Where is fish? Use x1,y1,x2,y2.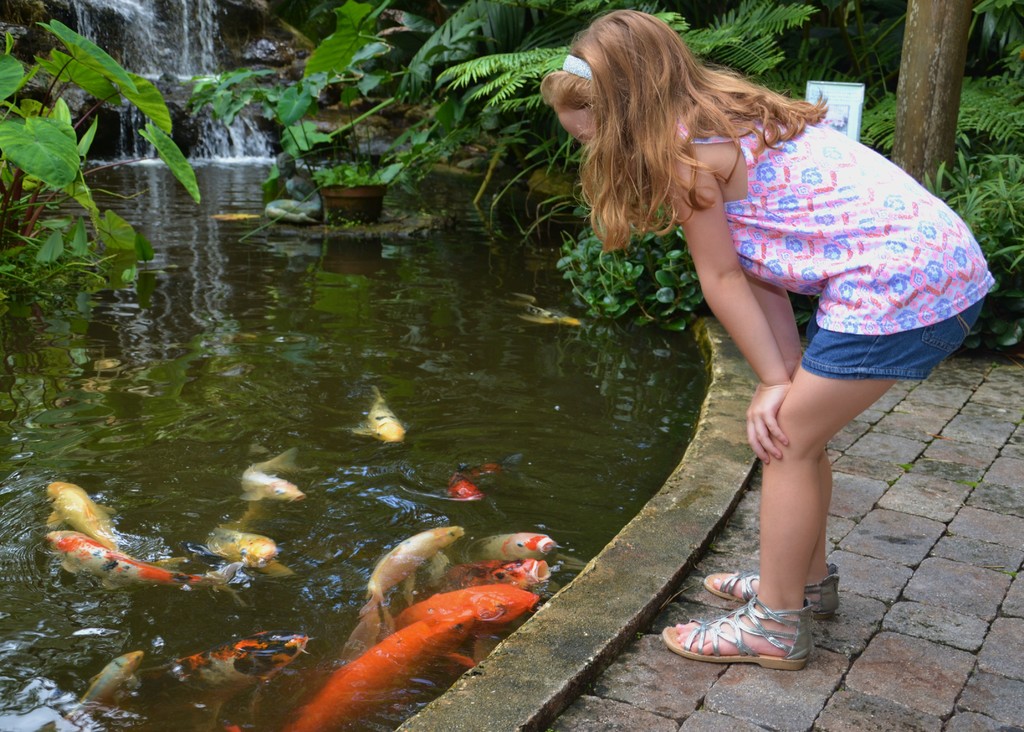
350,380,408,441.
